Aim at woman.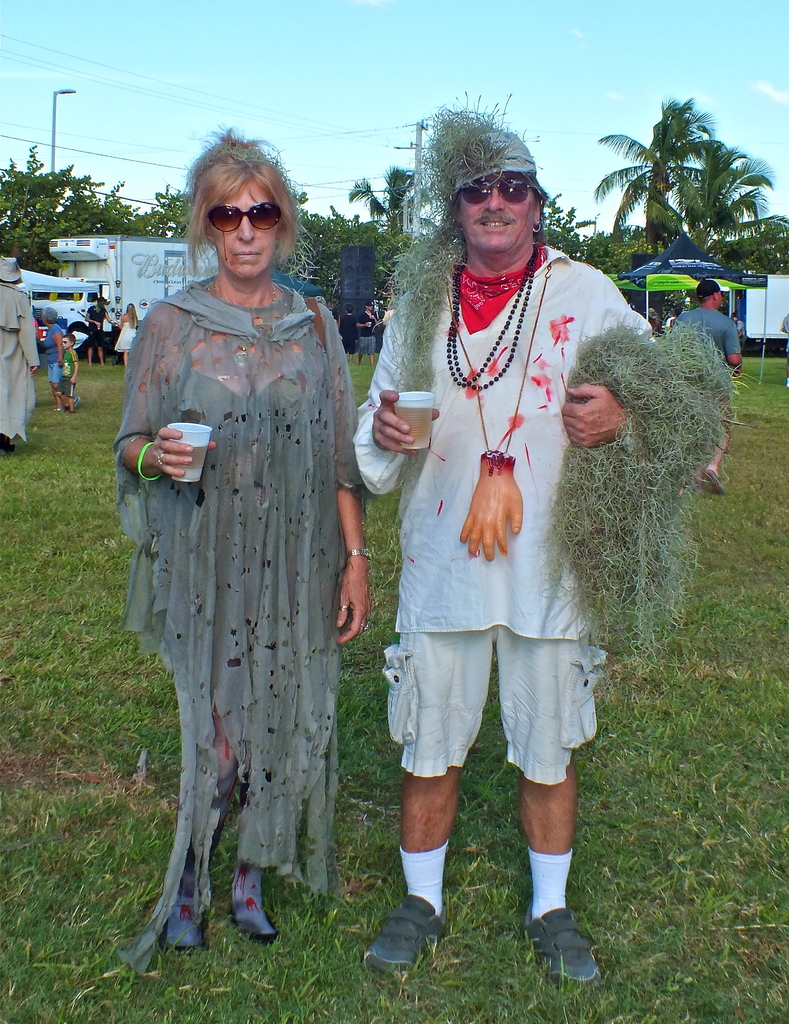
Aimed at <bbox>100, 291, 140, 372</bbox>.
